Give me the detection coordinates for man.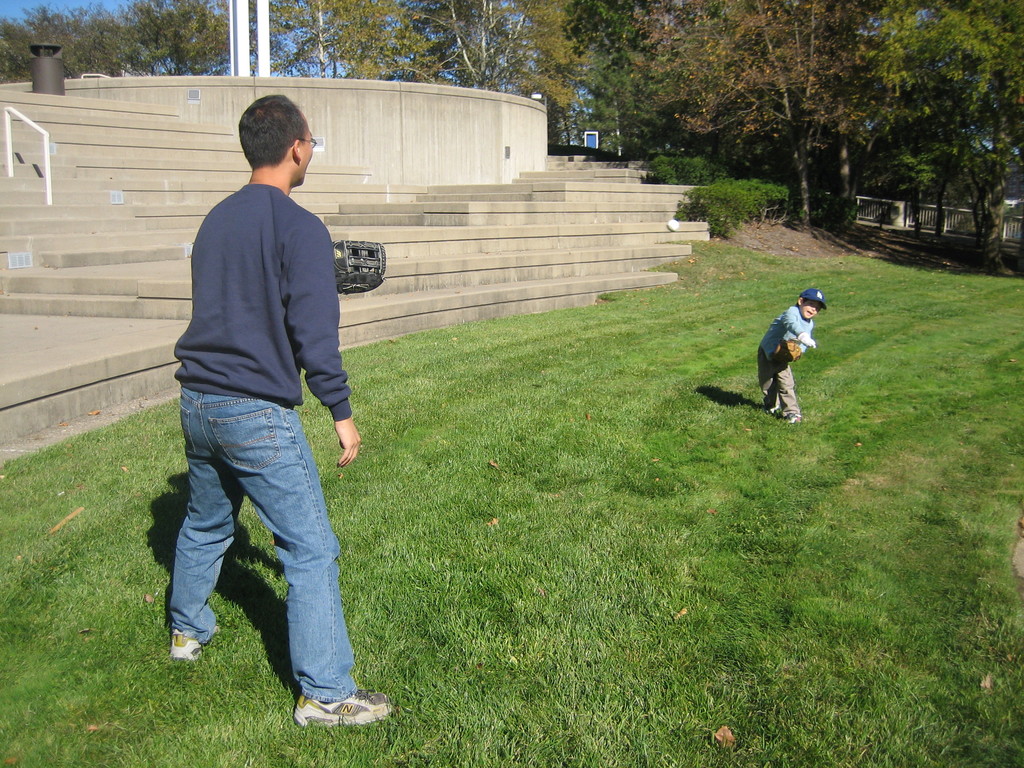
pyautogui.locateOnScreen(148, 104, 365, 713).
